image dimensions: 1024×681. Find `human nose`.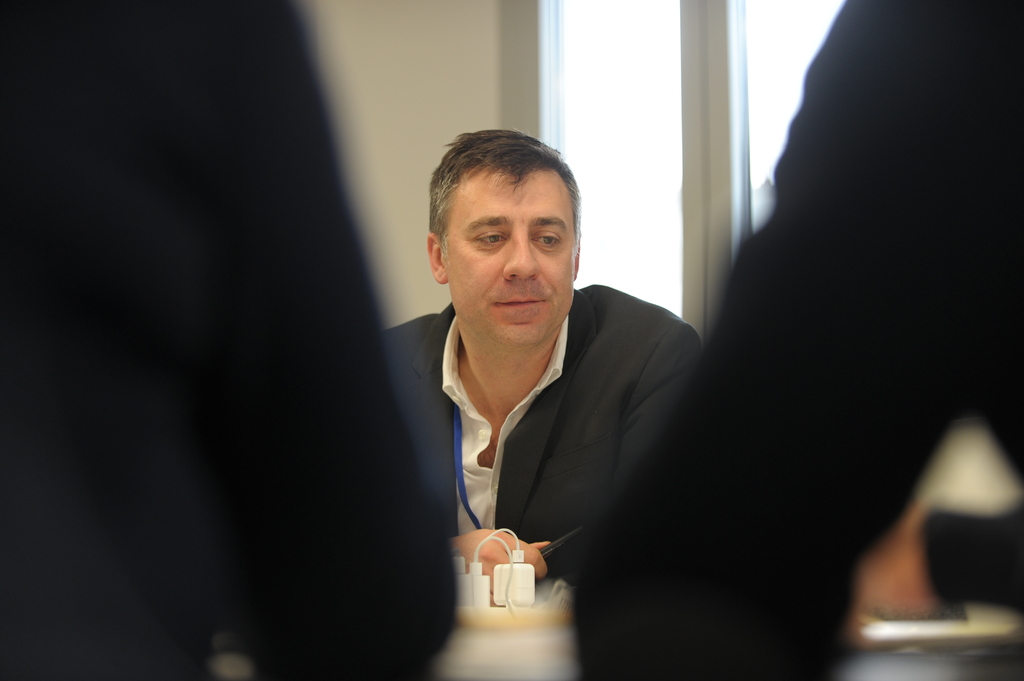
{"left": 504, "top": 226, "right": 539, "bottom": 281}.
